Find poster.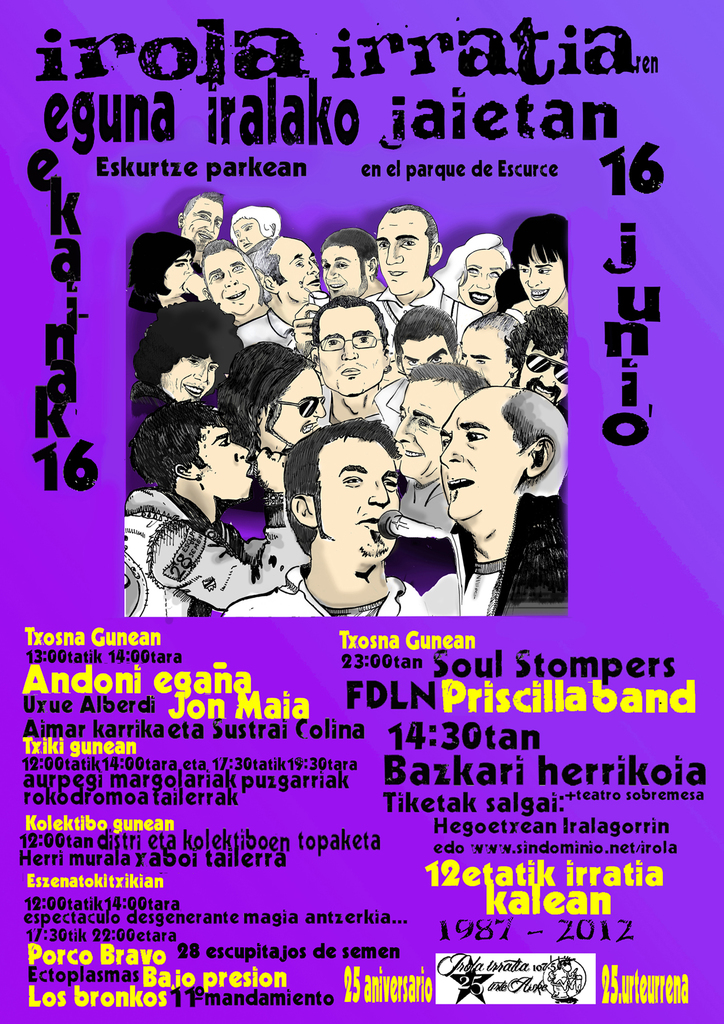
0/0/723/1023.
